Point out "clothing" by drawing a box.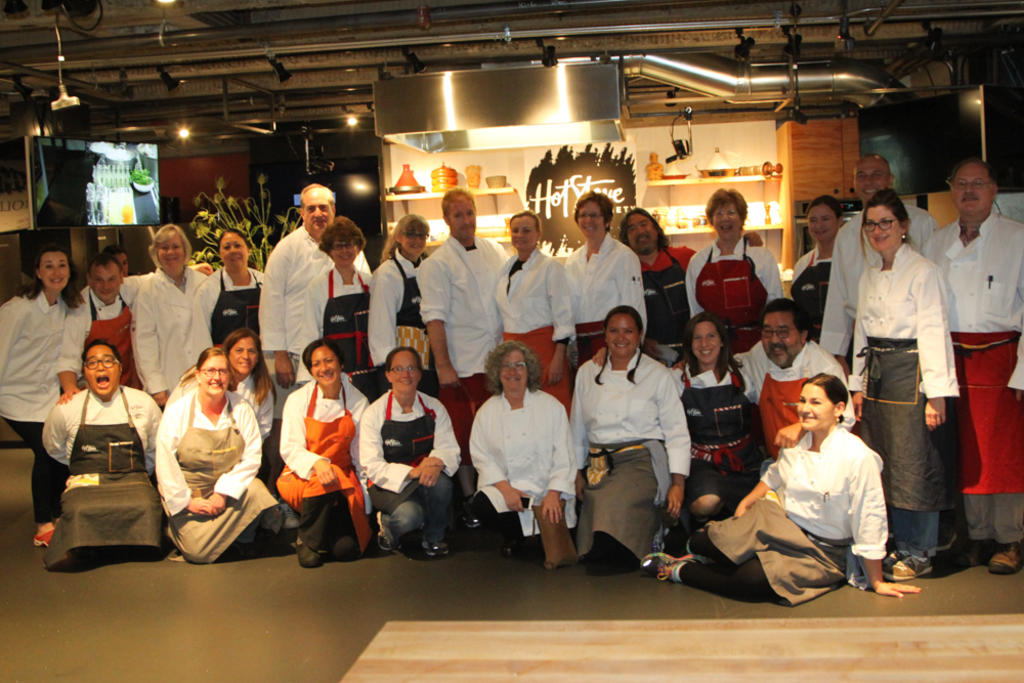
{"x1": 54, "y1": 272, "x2": 157, "y2": 400}.
